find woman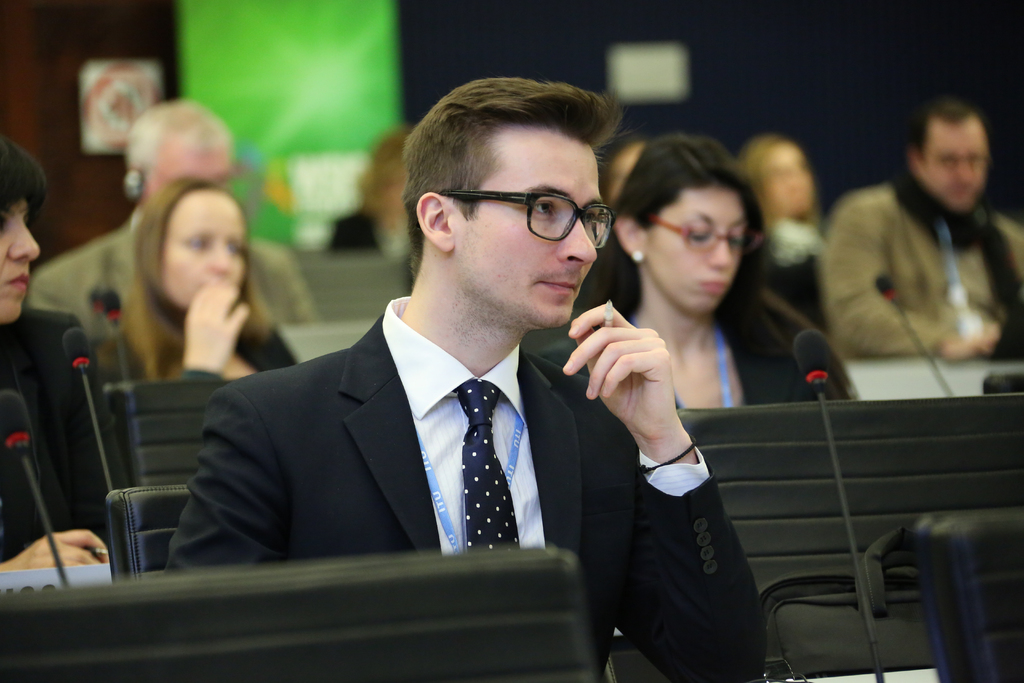
95:176:309:383
